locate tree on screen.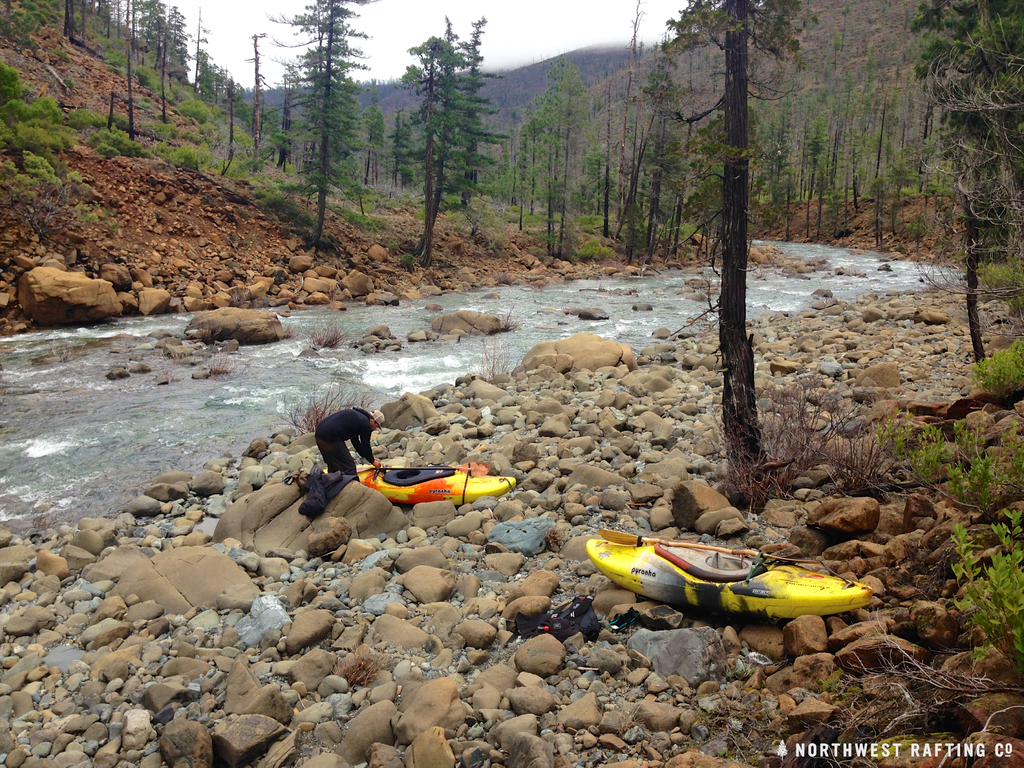
On screen at detection(195, 1, 218, 113).
